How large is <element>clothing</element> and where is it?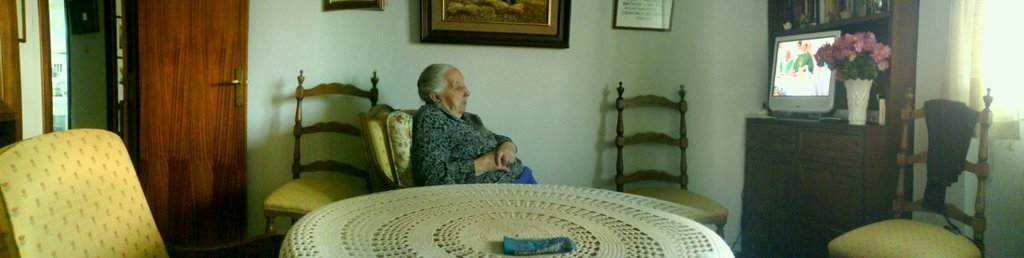
Bounding box: <bbox>387, 82, 533, 189</bbox>.
